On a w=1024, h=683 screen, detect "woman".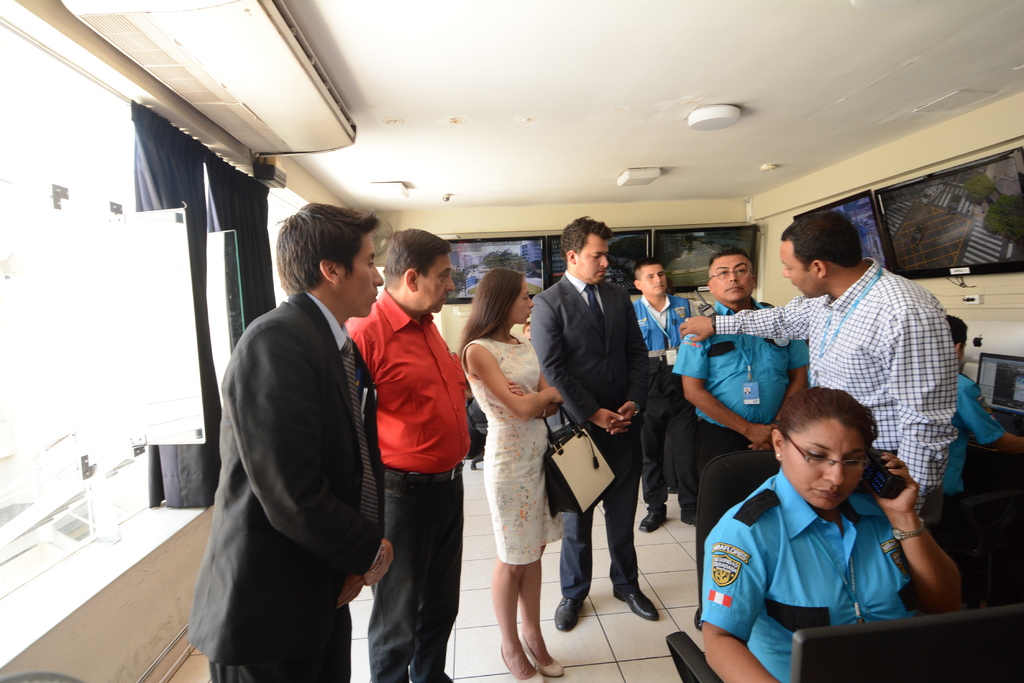
pyautogui.locateOnScreen(697, 384, 966, 682).
